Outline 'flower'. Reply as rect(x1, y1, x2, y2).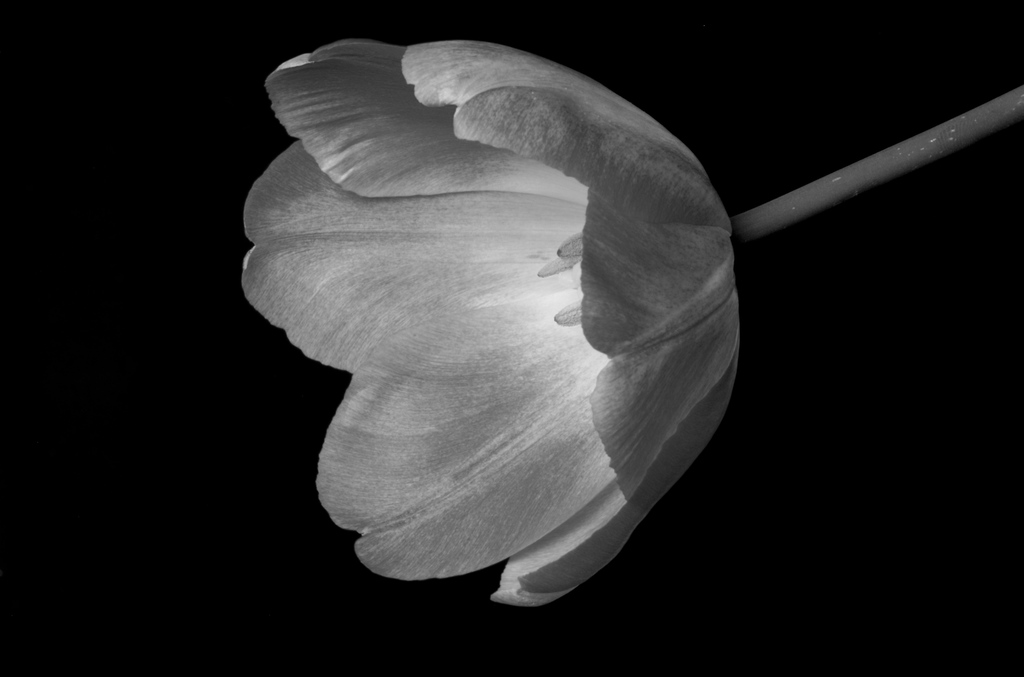
rect(239, 19, 755, 592).
